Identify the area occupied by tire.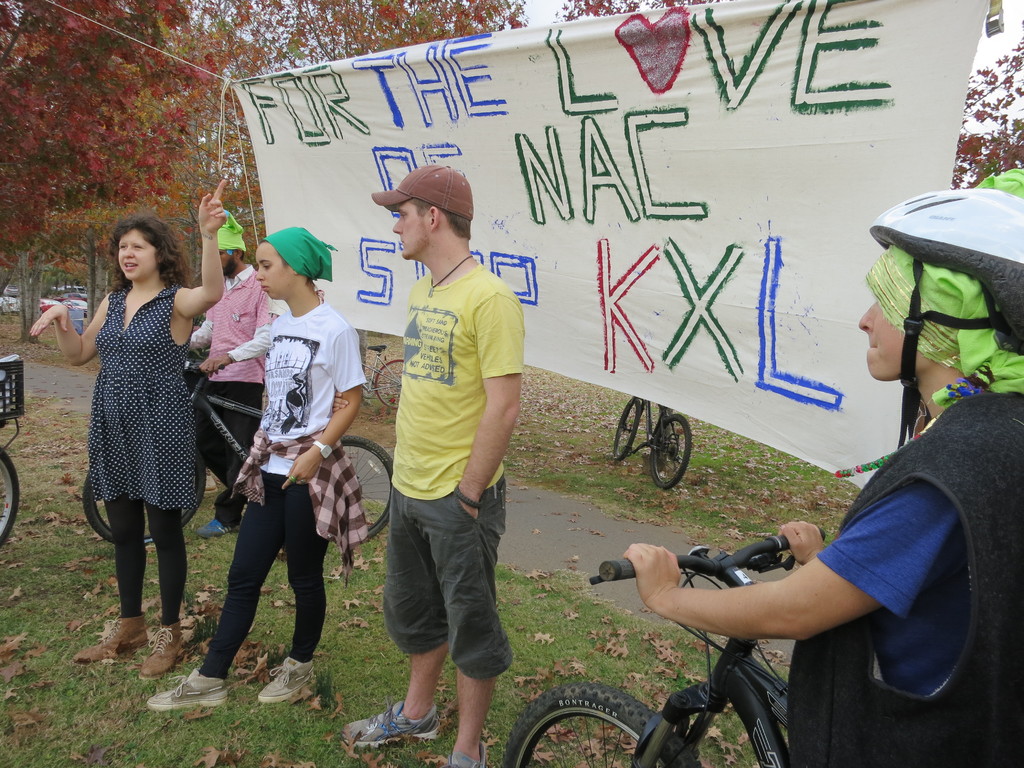
Area: 610:397:643:465.
